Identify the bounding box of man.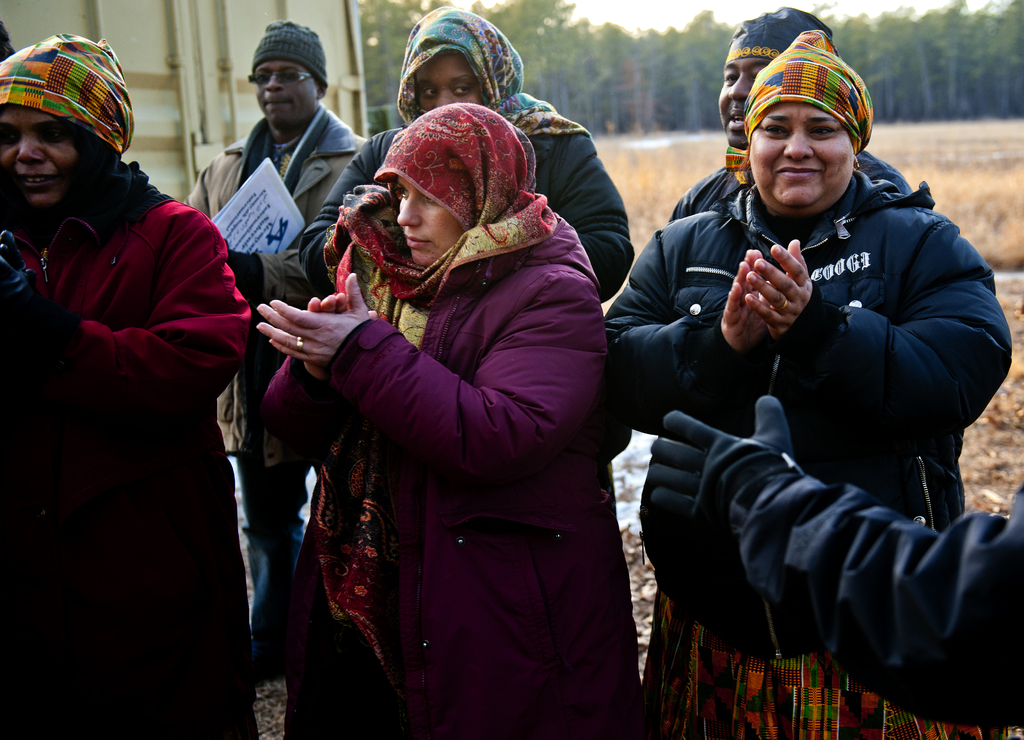
bbox=(172, 18, 371, 679).
